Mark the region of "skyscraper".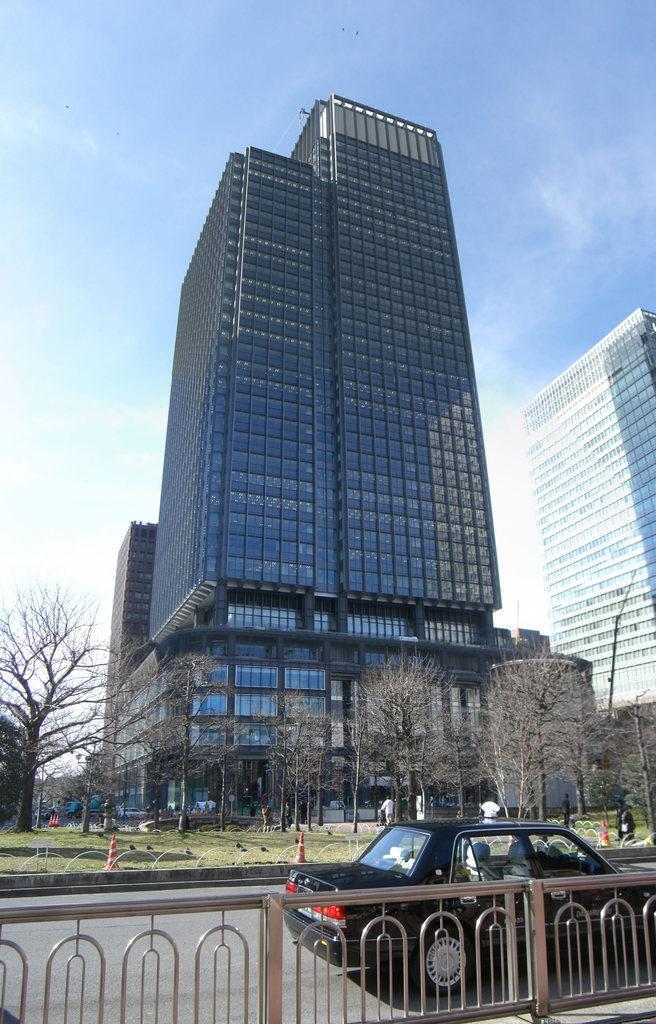
Region: <region>509, 308, 655, 698</region>.
